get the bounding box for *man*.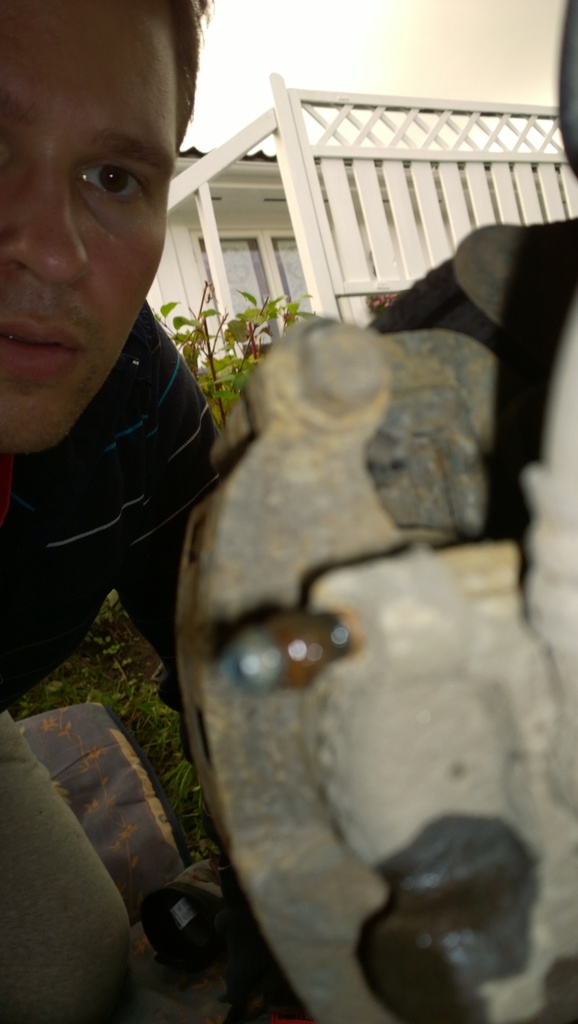
0:0:226:762.
